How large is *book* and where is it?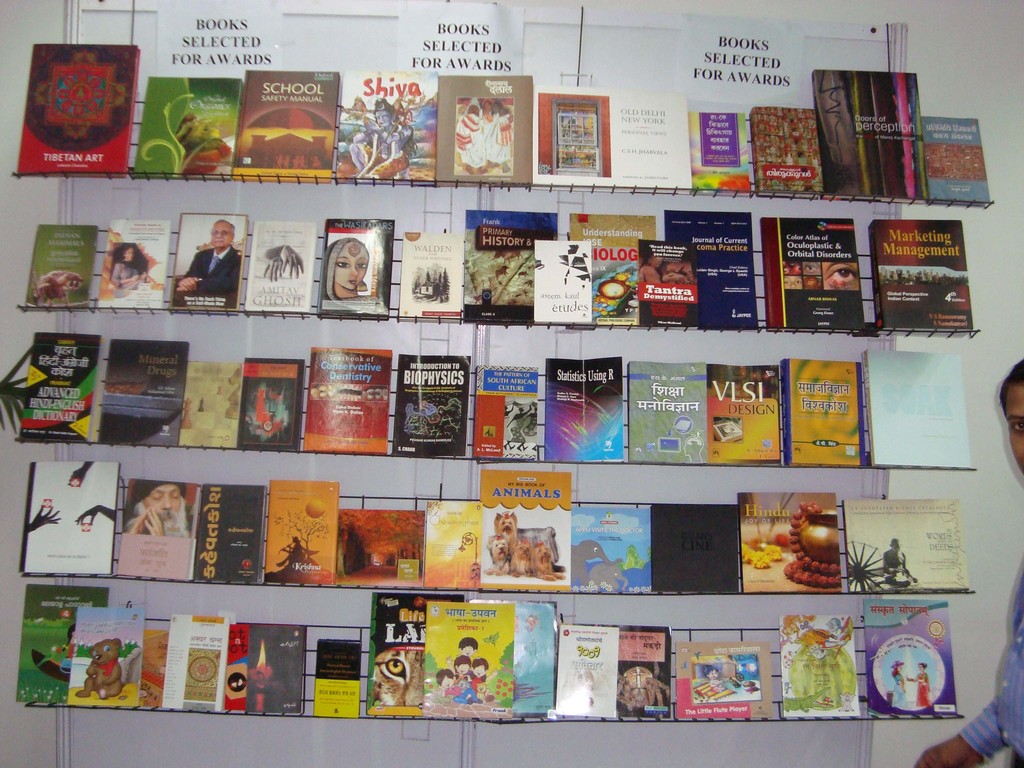
Bounding box: 262, 482, 336, 586.
